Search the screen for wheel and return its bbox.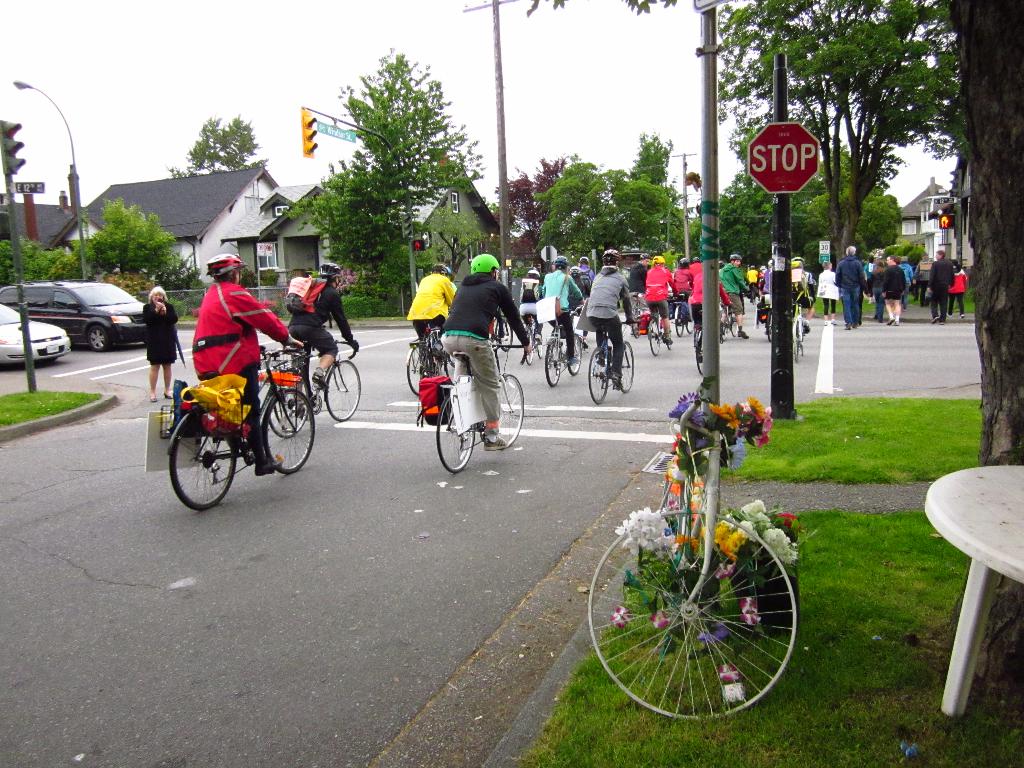
Found: bbox=[408, 347, 431, 400].
